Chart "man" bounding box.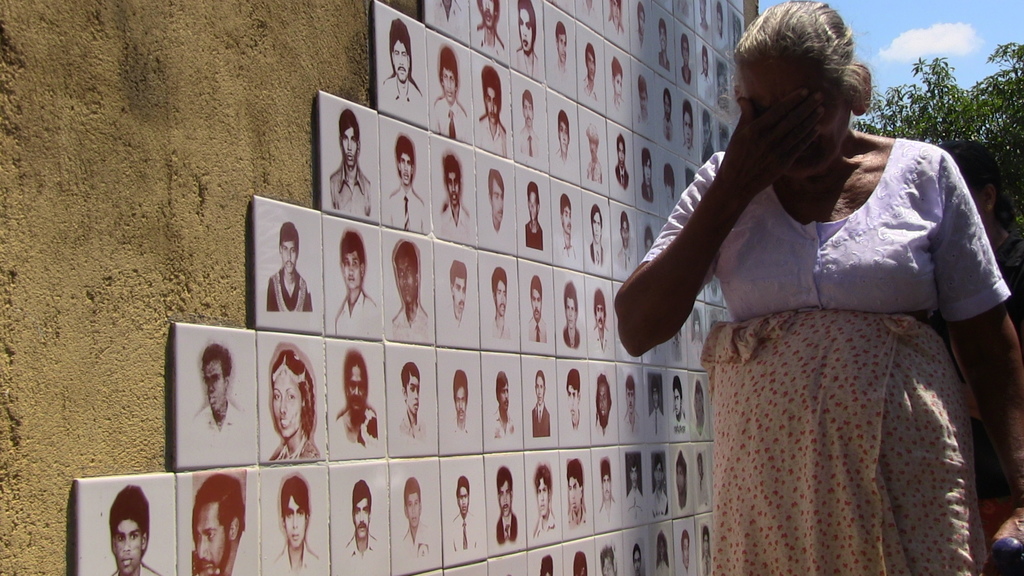
Charted: bbox(391, 479, 438, 570).
